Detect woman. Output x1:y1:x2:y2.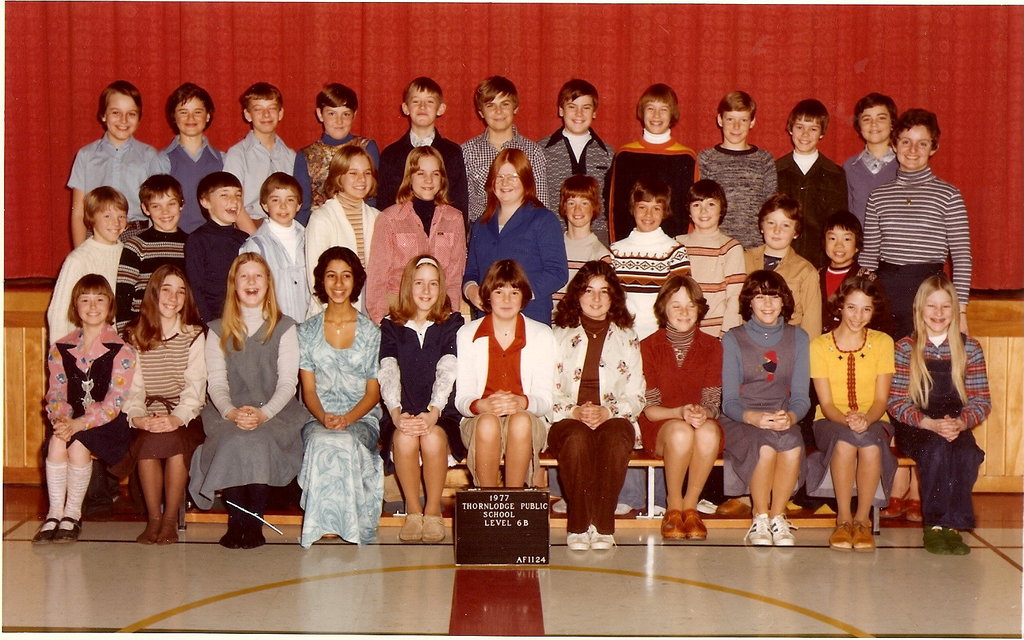
296:244:396:546.
